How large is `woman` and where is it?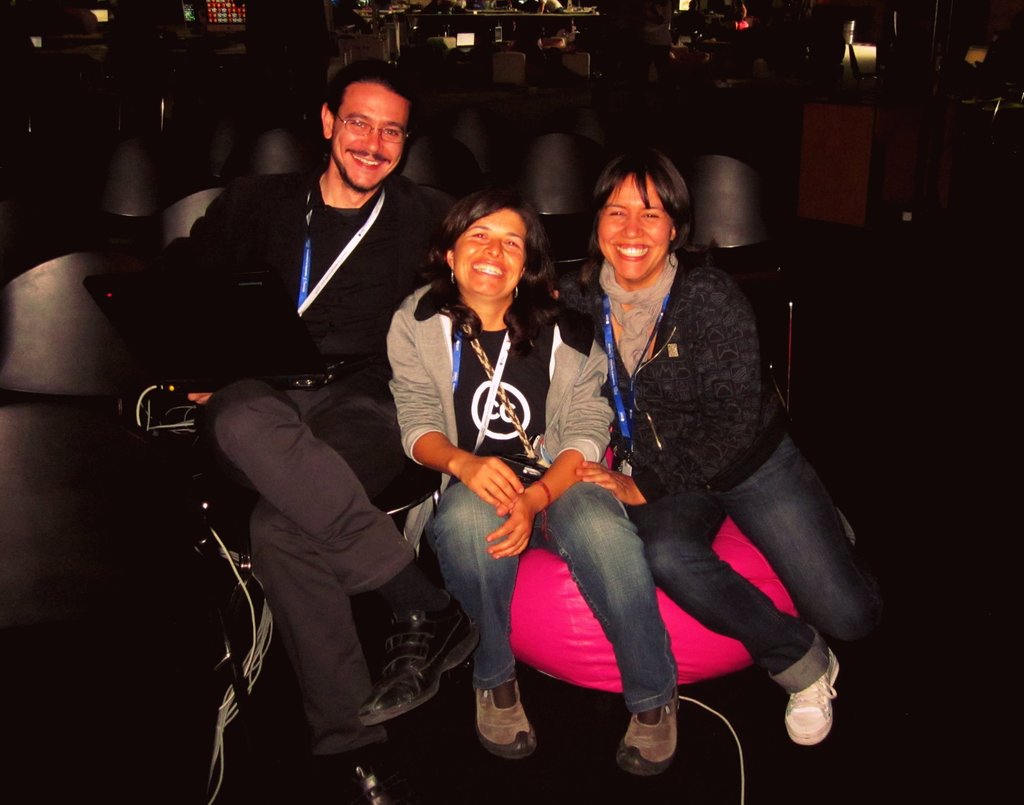
Bounding box: 554:145:879:748.
